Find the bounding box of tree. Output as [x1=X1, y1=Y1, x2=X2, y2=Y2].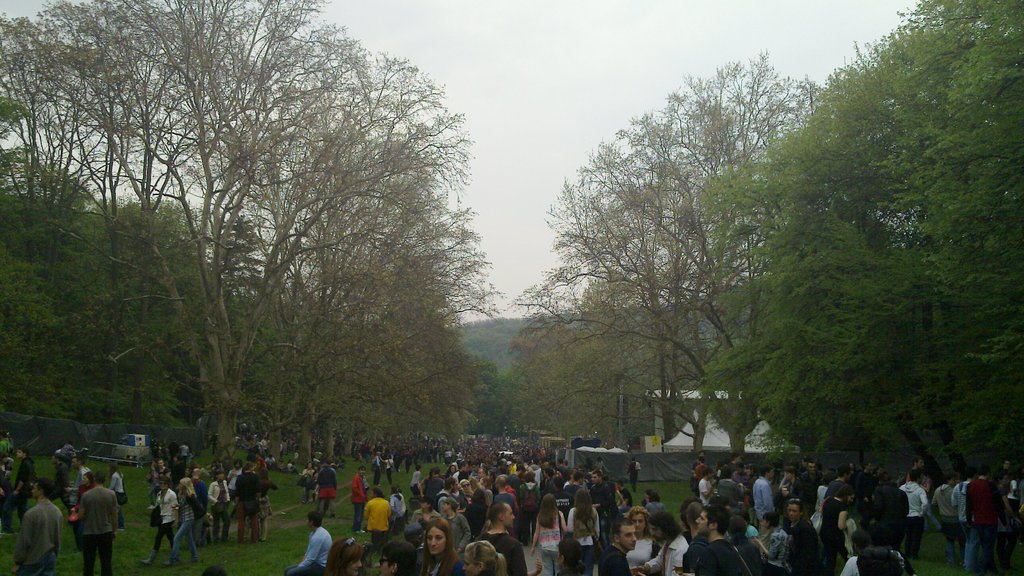
[x1=4, y1=182, x2=184, y2=447].
